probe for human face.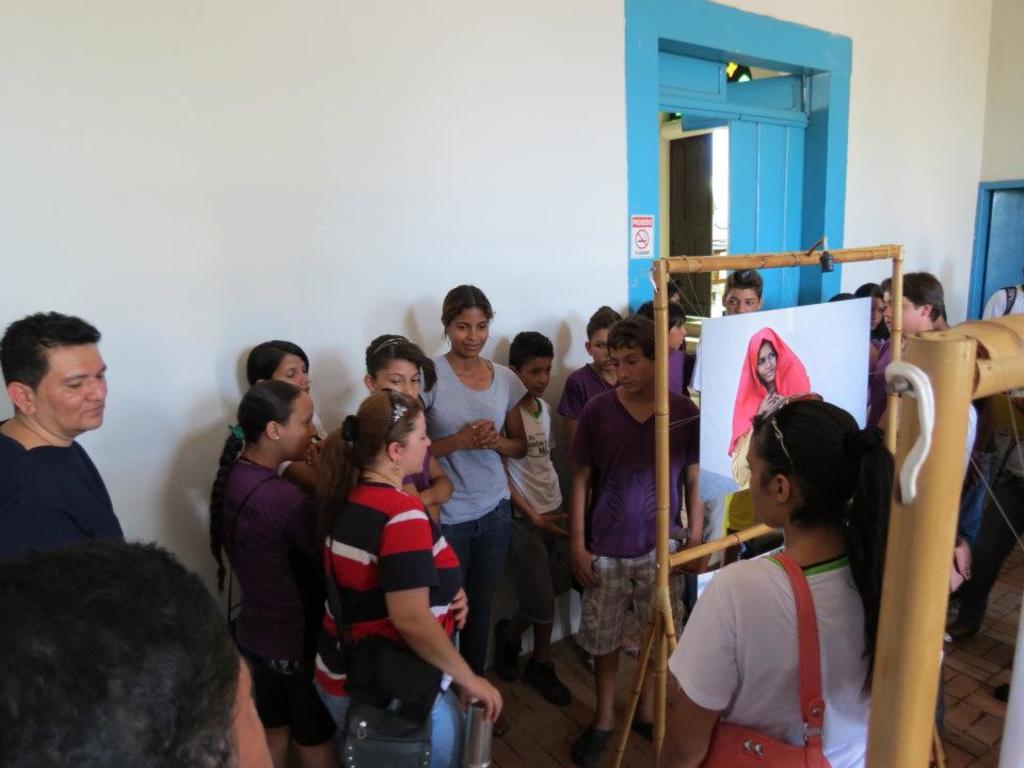
Probe result: <bbox>723, 274, 758, 319</bbox>.
